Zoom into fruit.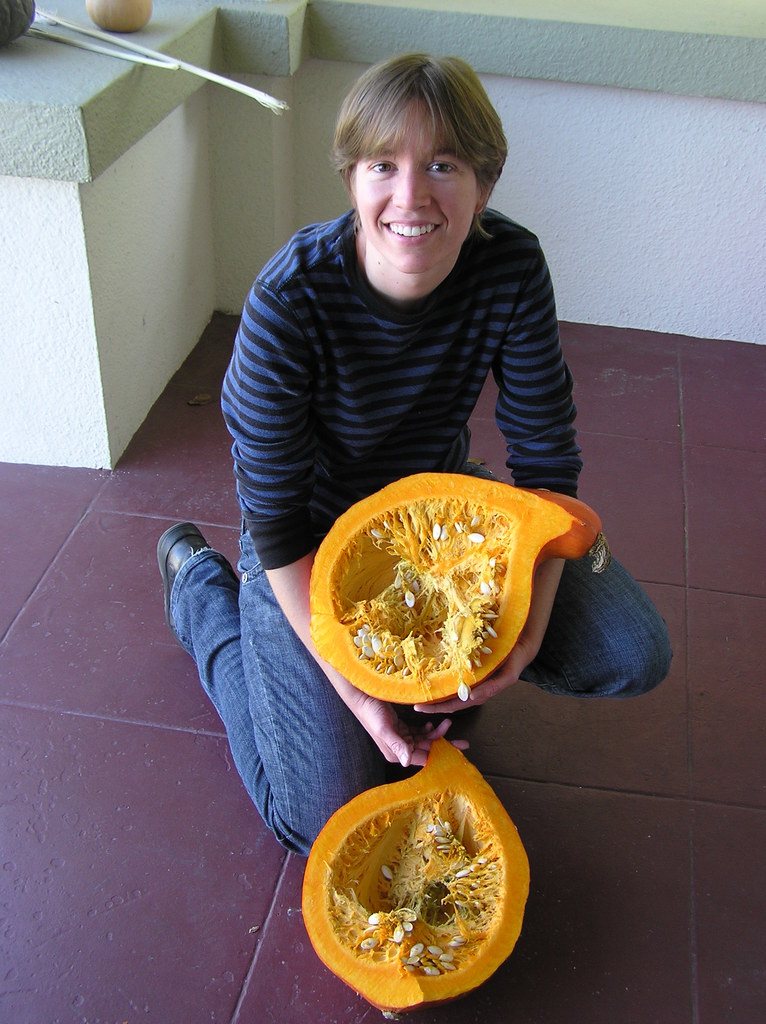
Zoom target: 309:468:606:711.
